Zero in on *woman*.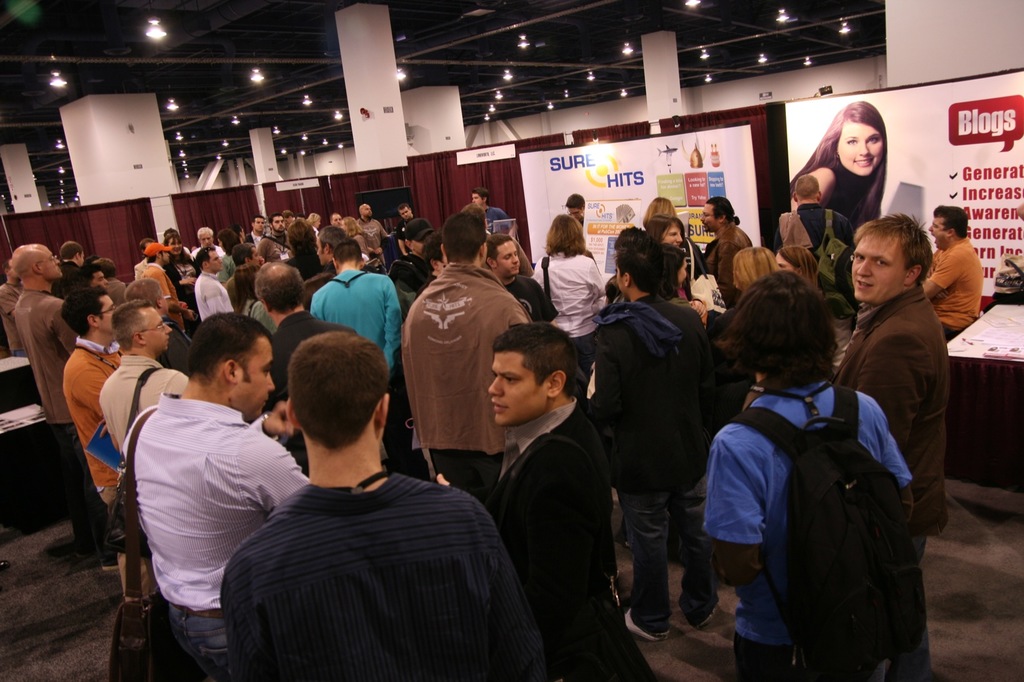
Zeroed in: pyautogui.locateOnScreen(529, 210, 612, 383).
